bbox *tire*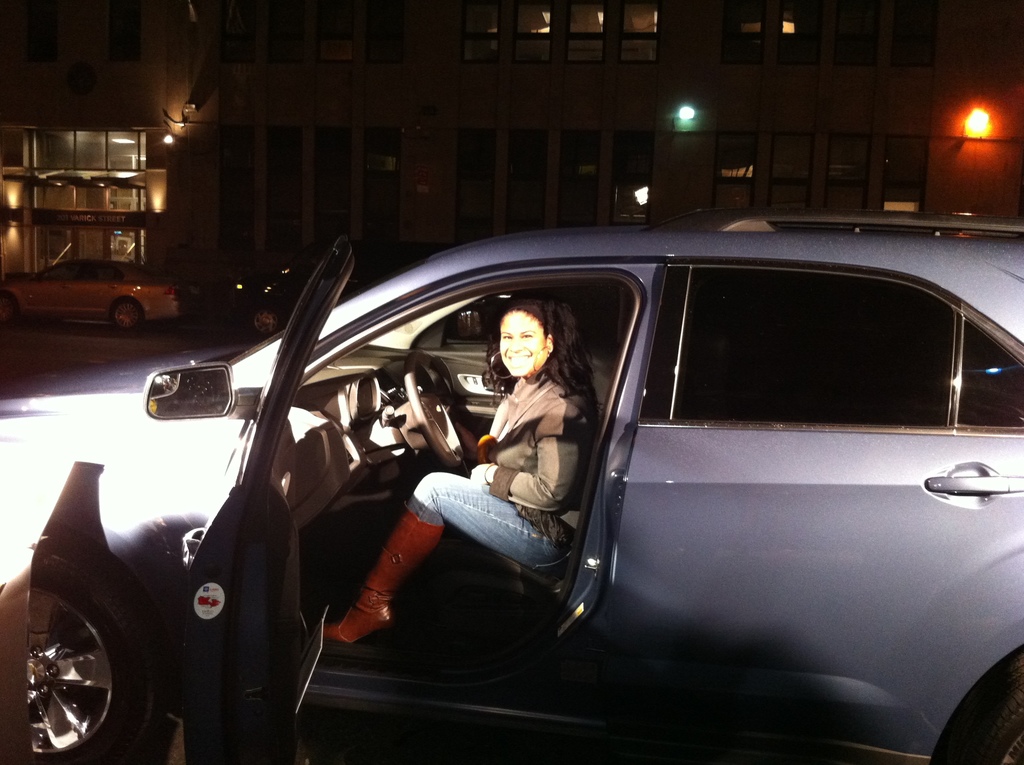
crop(27, 527, 170, 764)
